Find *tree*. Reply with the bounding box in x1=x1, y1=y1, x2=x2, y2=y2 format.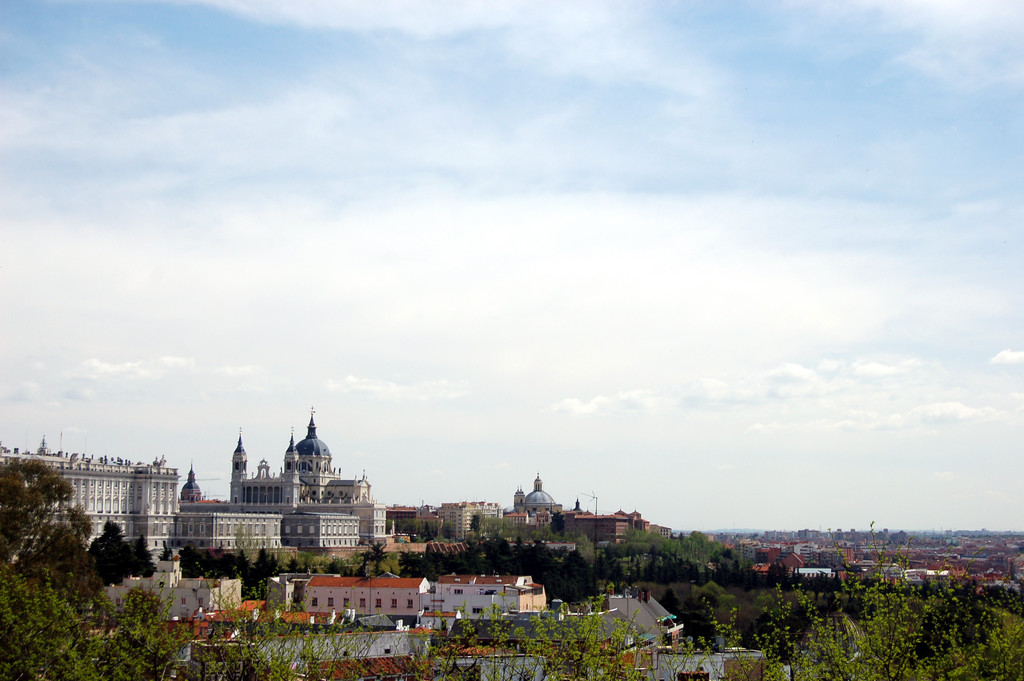
x1=86, y1=516, x2=136, y2=589.
